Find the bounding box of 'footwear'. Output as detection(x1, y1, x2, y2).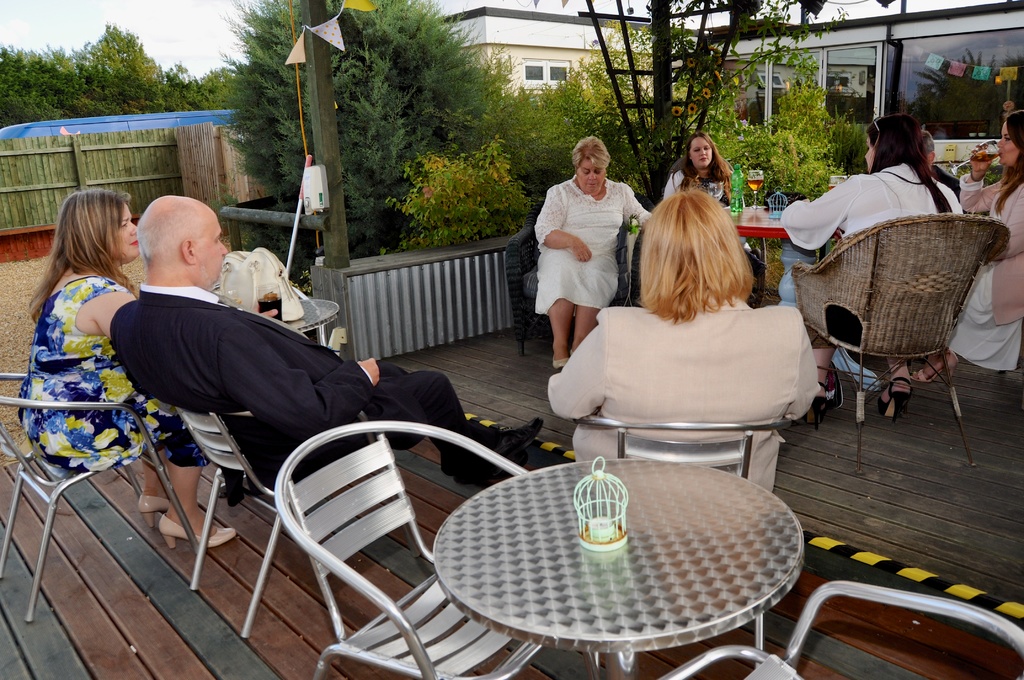
detection(157, 518, 237, 544).
